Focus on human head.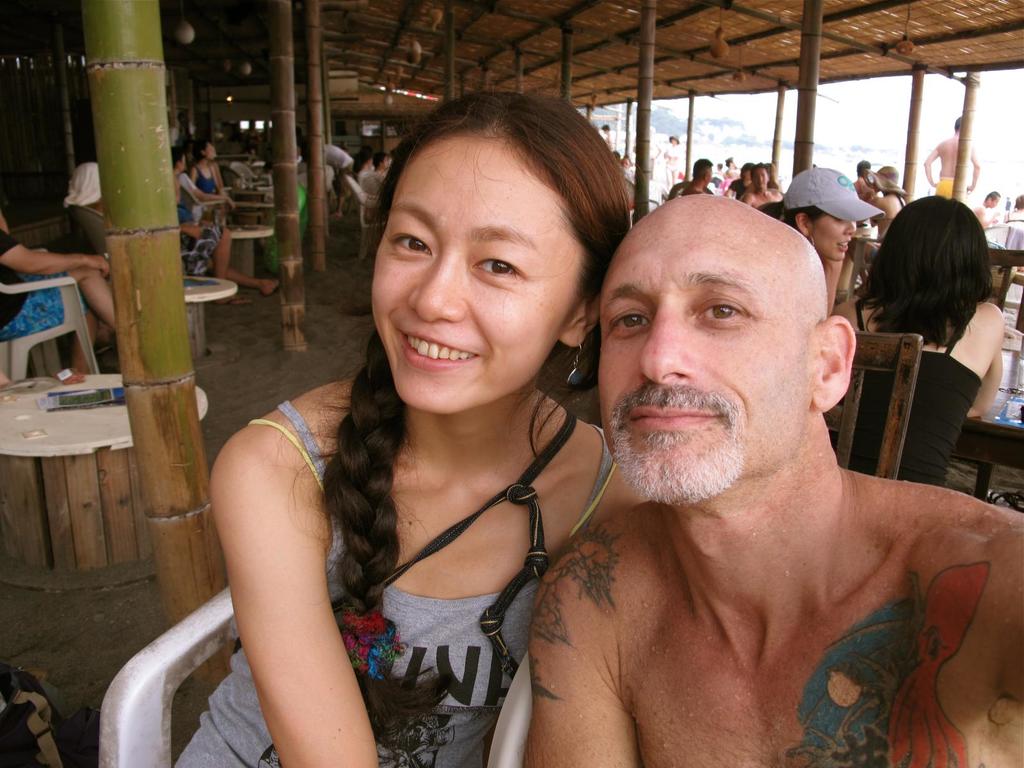
Focused at <region>749, 159, 771, 189</region>.
